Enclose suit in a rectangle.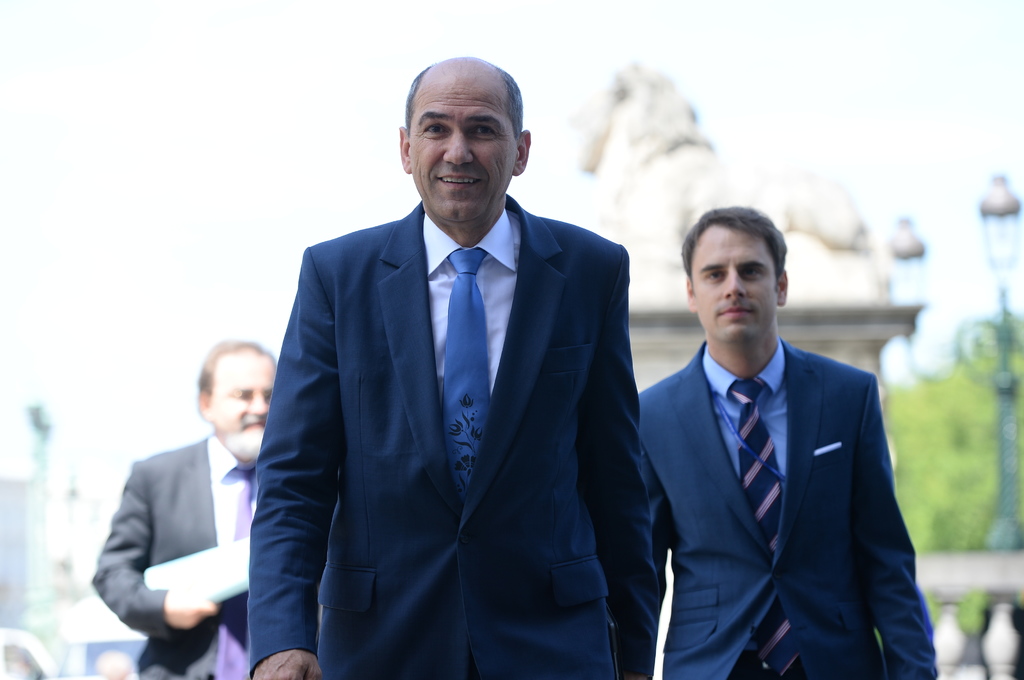
bbox(246, 190, 662, 679).
